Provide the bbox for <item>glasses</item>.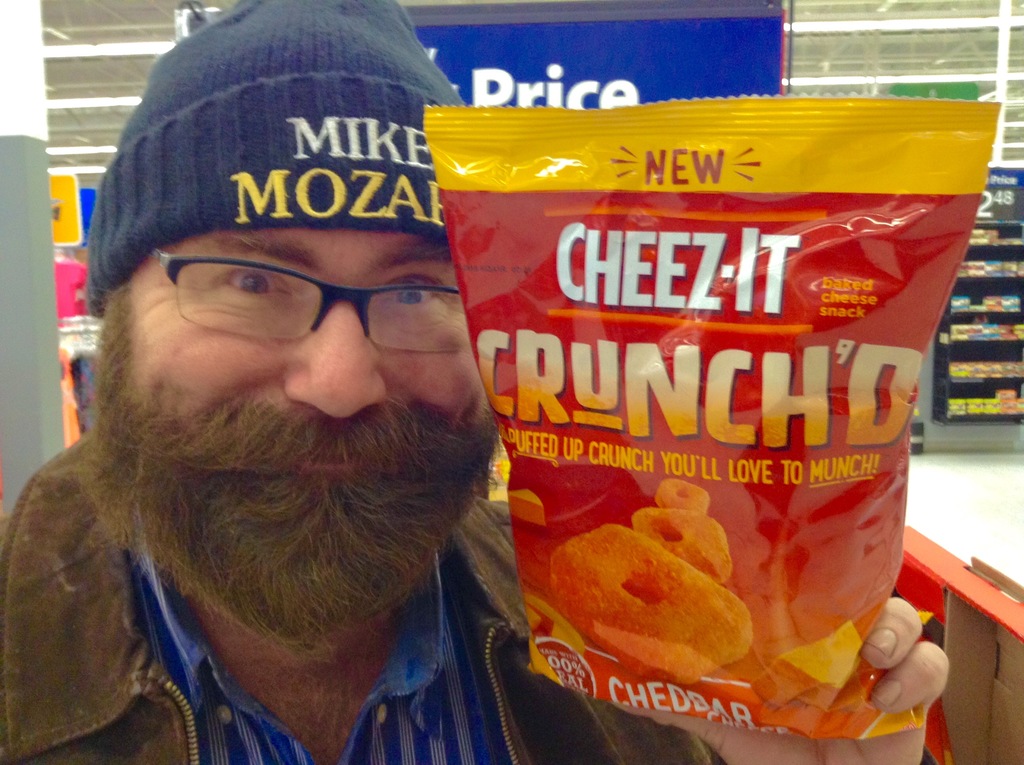
(156,243,481,358).
